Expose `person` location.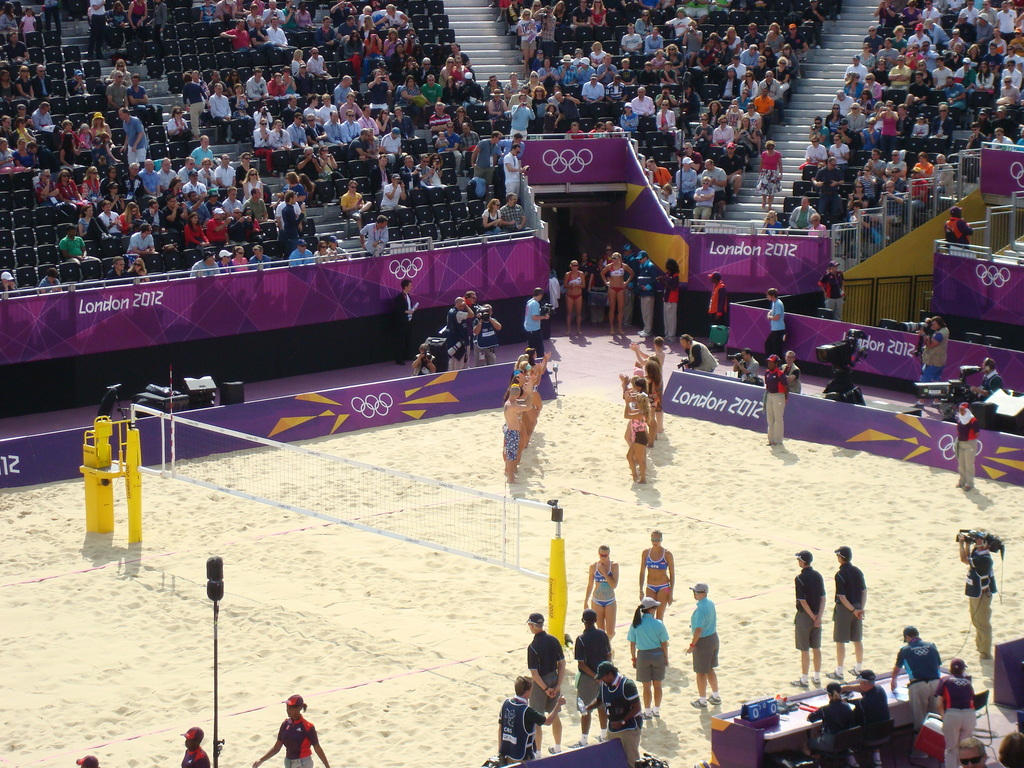
Exposed at [left=495, top=676, right=567, bottom=765].
